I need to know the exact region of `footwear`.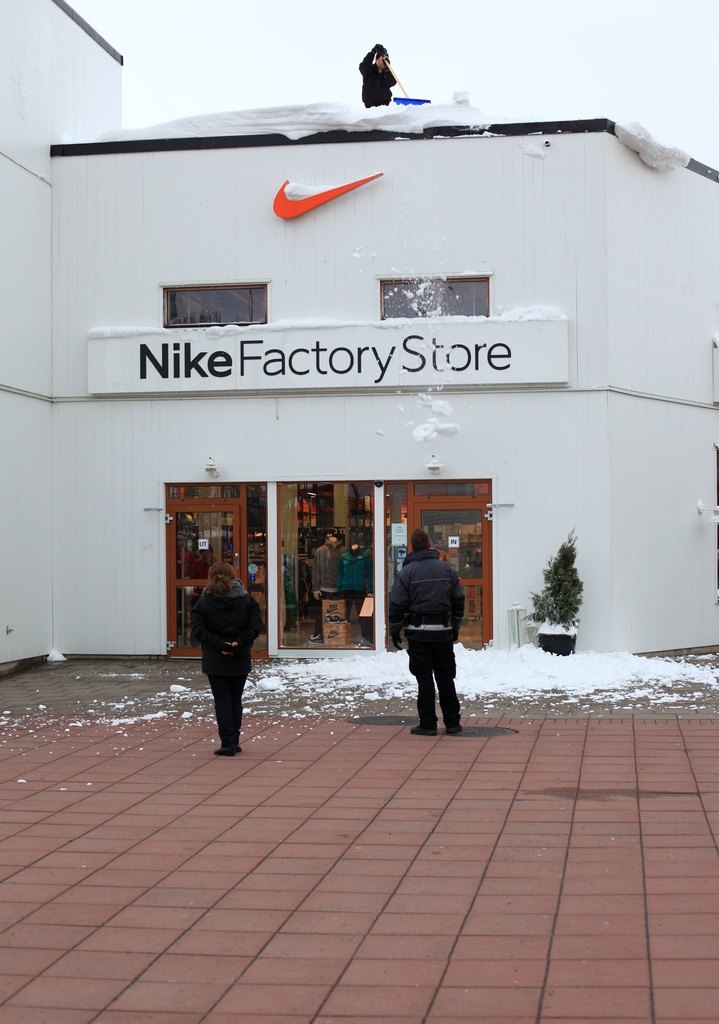
Region: crop(333, 614, 347, 622).
